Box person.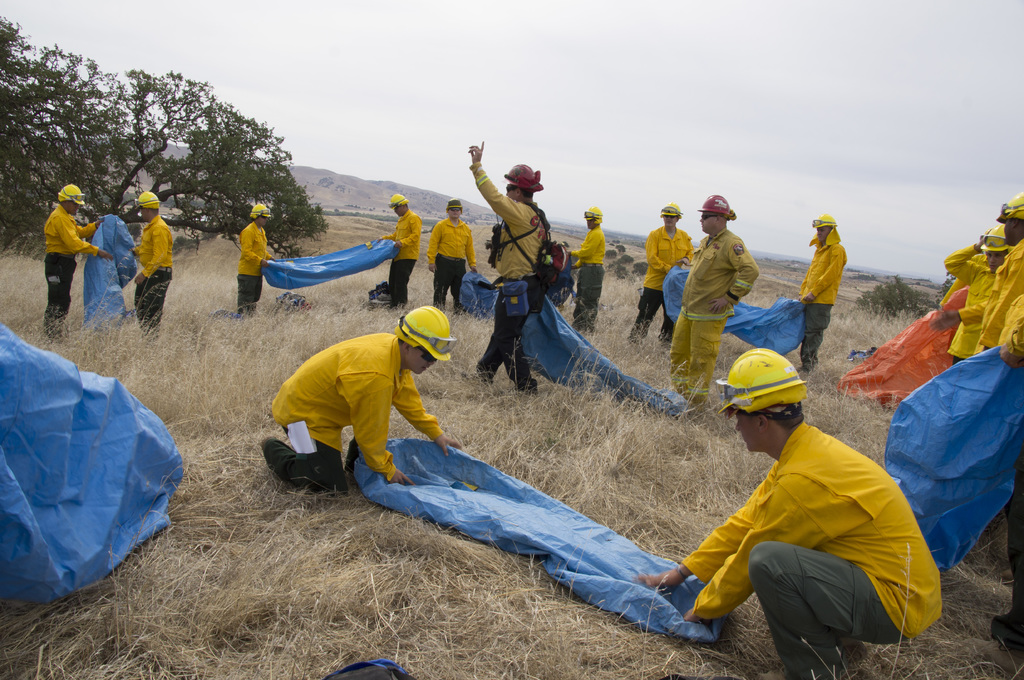
258 303 468 496.
